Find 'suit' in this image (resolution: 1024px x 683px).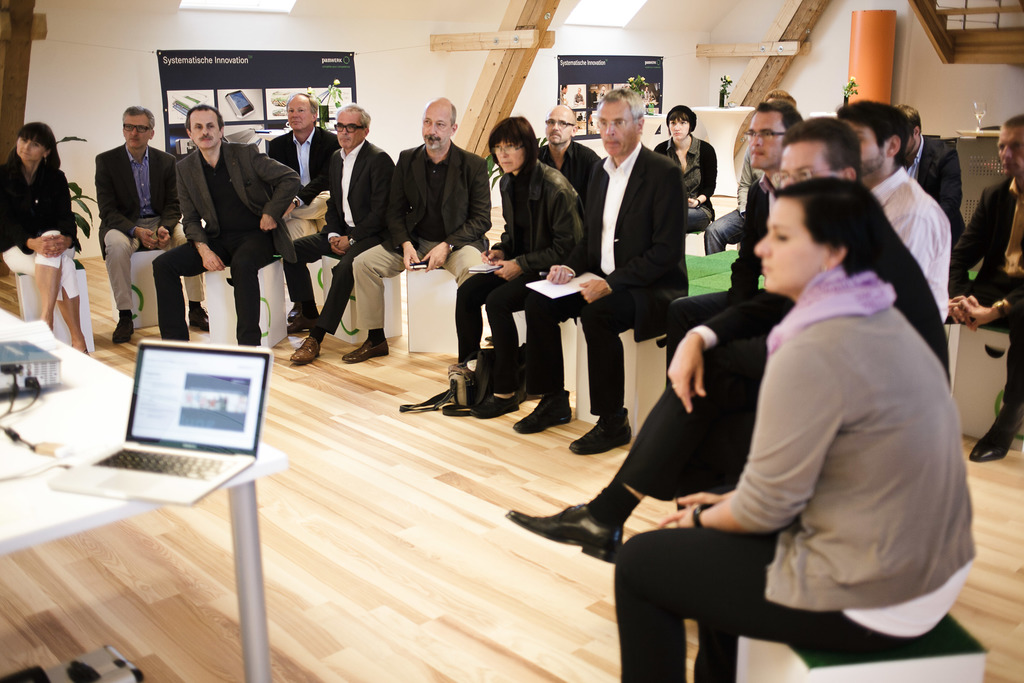
526,140,693,412.
